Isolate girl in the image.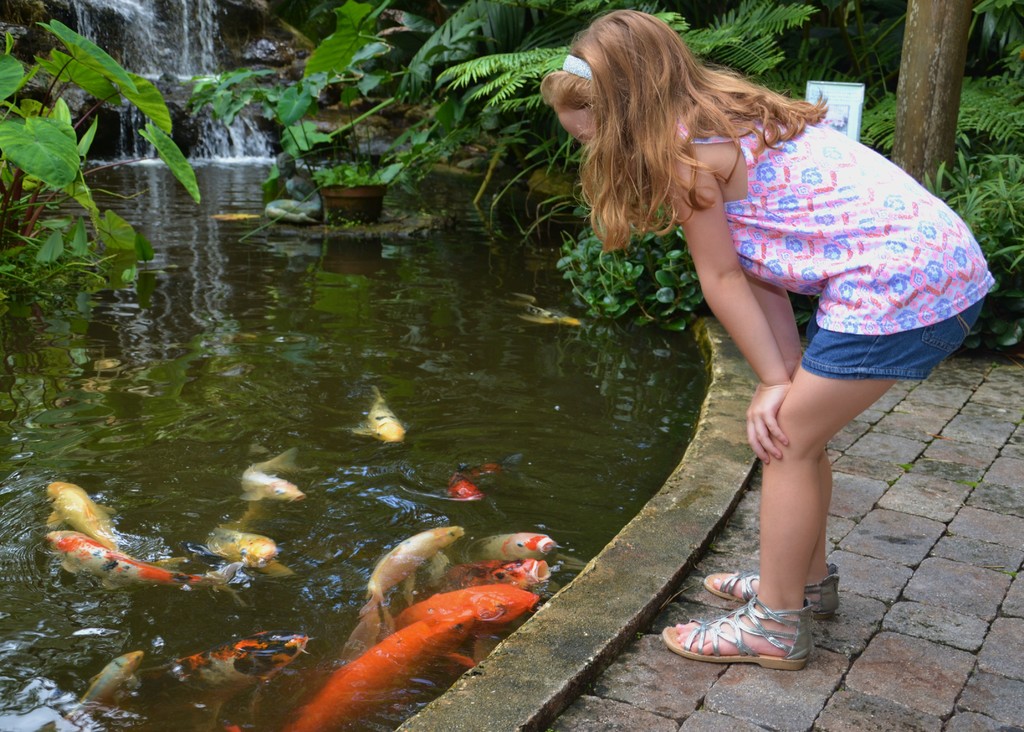
Isolated region: (x1=543, y1=5, x2=1000, y2=672).
